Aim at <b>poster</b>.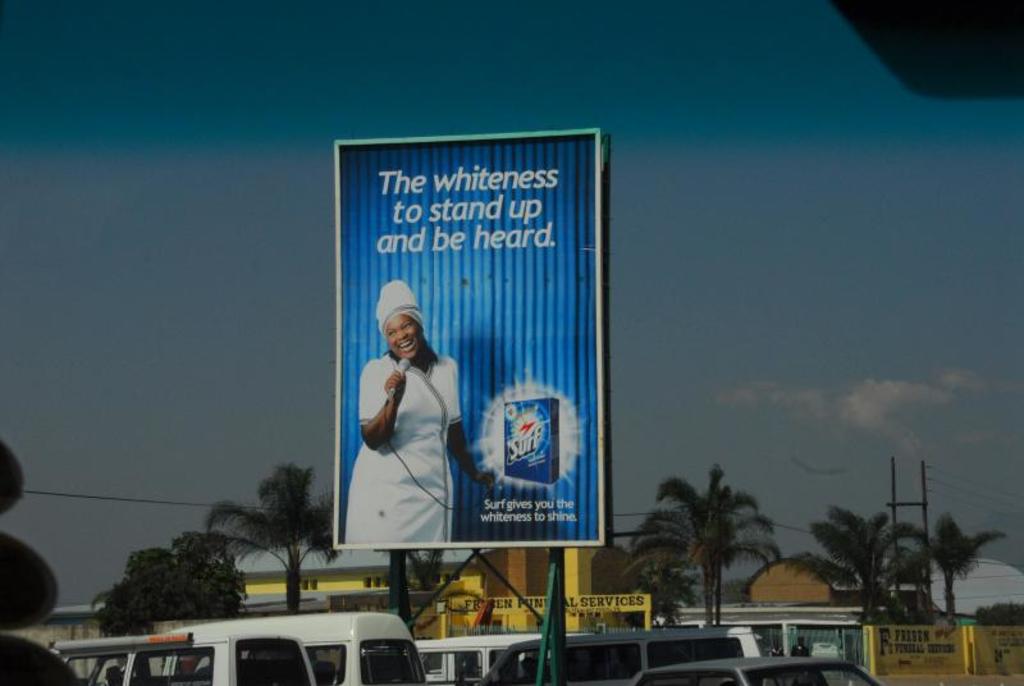
Aimed at locate(337, 134, 600, 543).
